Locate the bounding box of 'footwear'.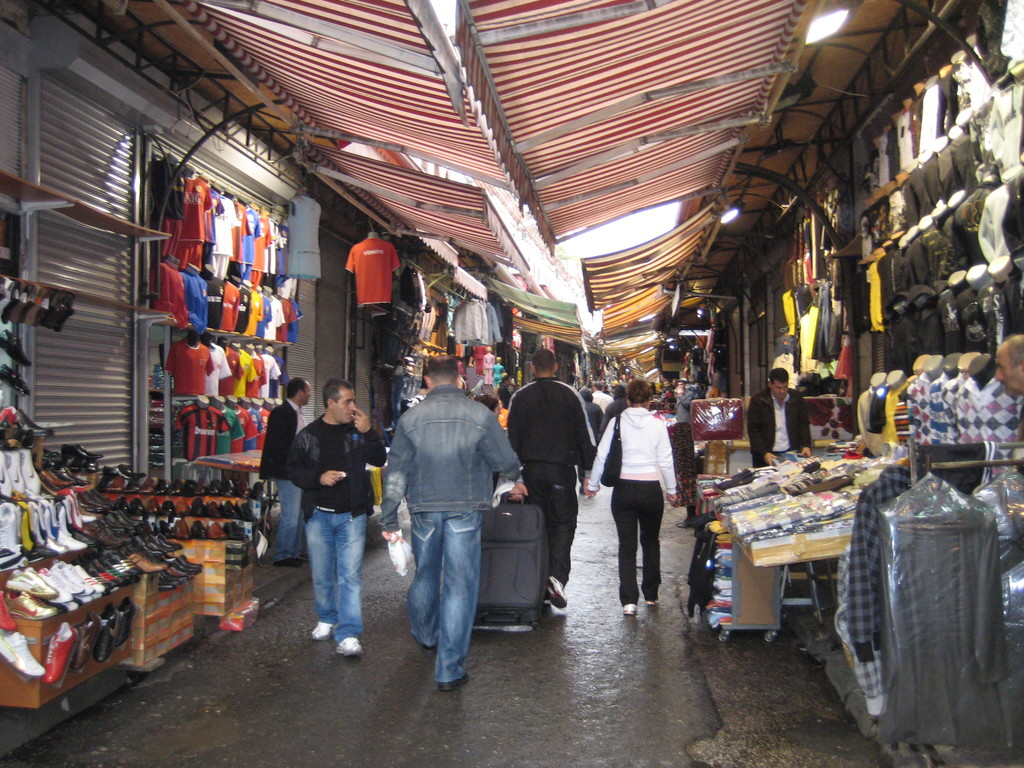
Bounding box: 311,621,336,643.
